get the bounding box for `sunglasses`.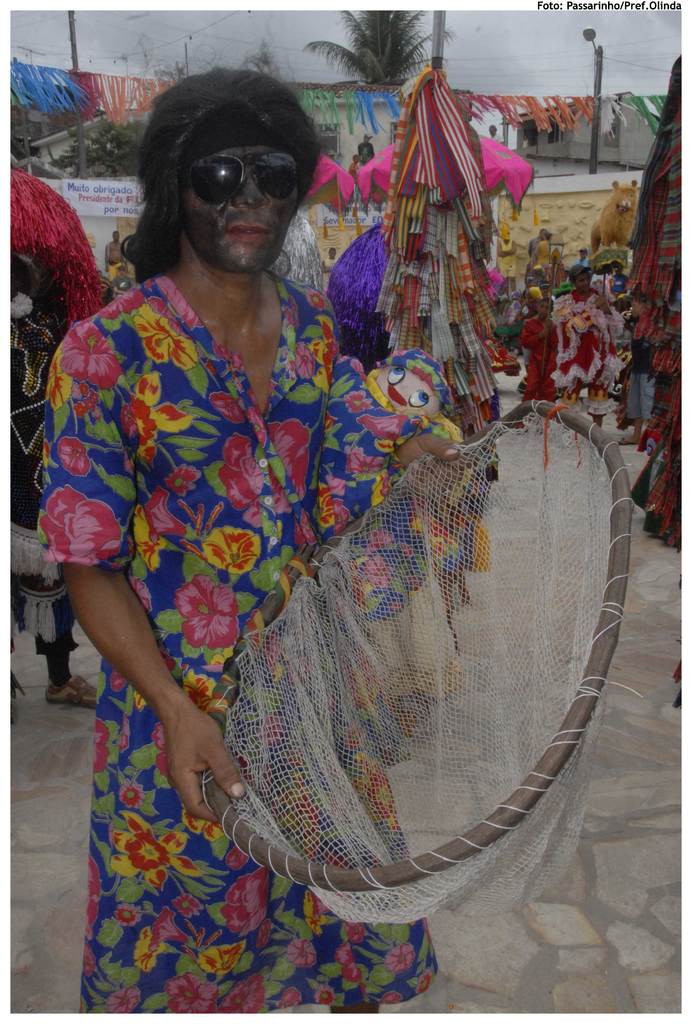
box=[179, 155, 300, 205].
